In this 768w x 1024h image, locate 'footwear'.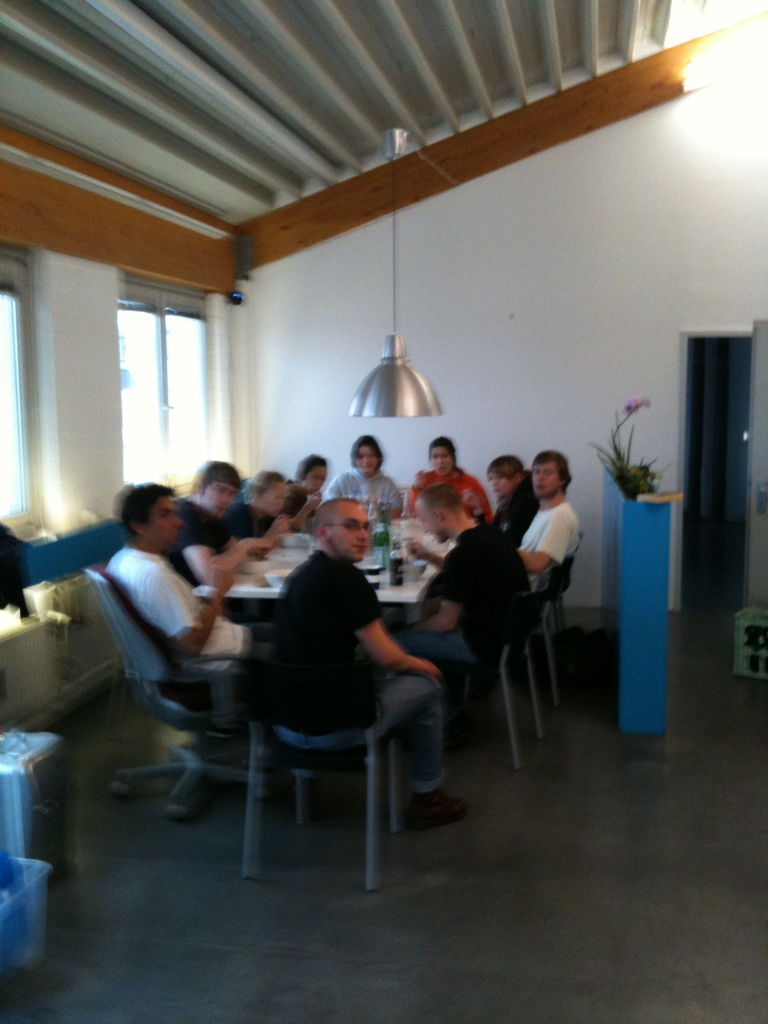
Bounding box: crop(403, 786, 472, 830).
